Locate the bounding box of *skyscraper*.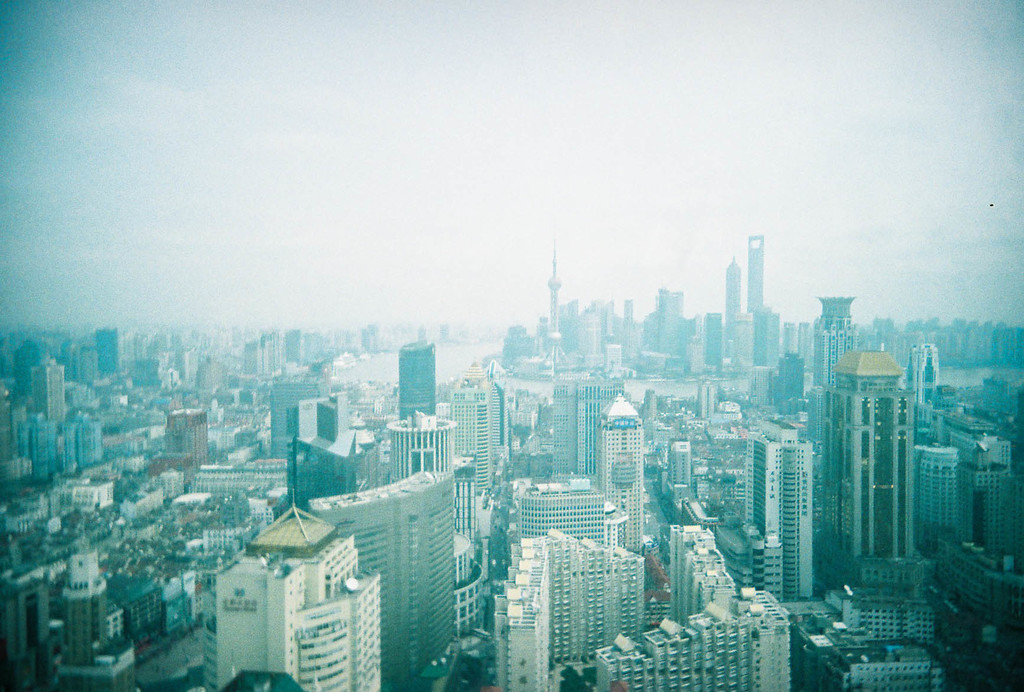
Bounding box: bbox=[913, 326, 1021, 373].
